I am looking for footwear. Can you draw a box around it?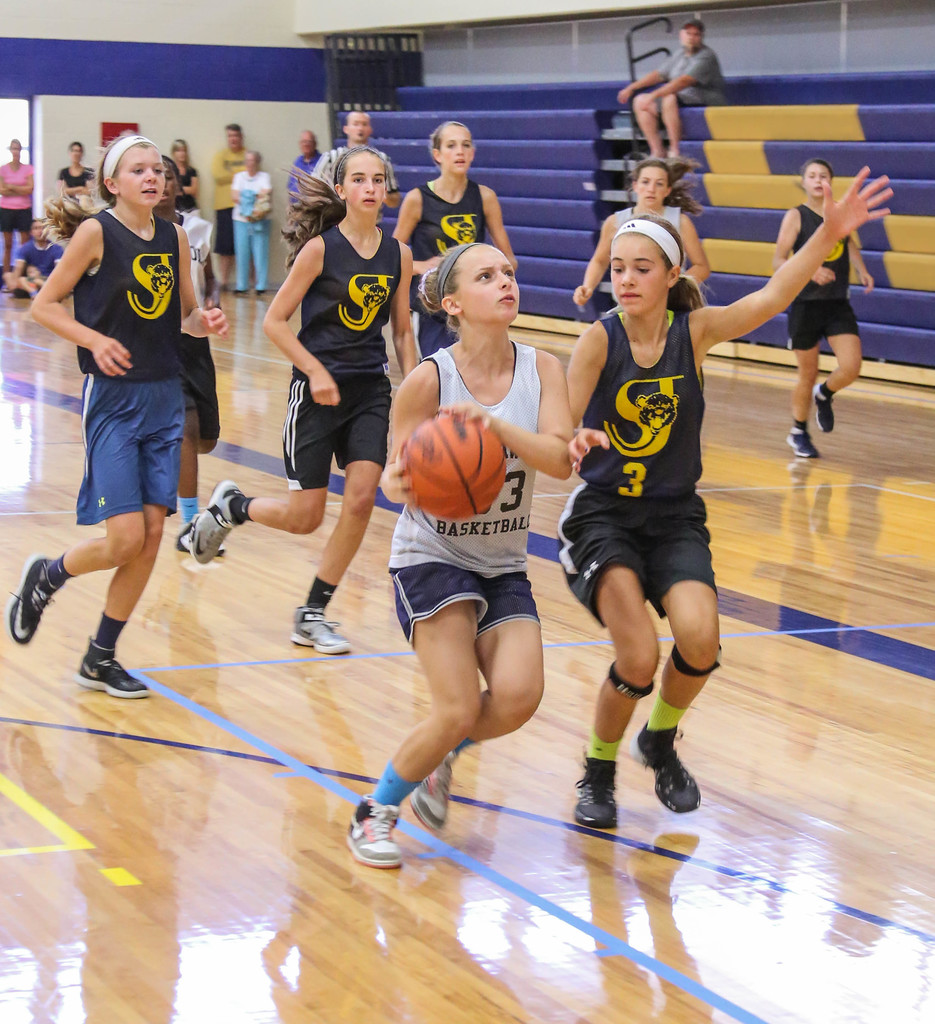
Sure, the bounding box is [x1=786, y1=431, x2=817, y2=456].
